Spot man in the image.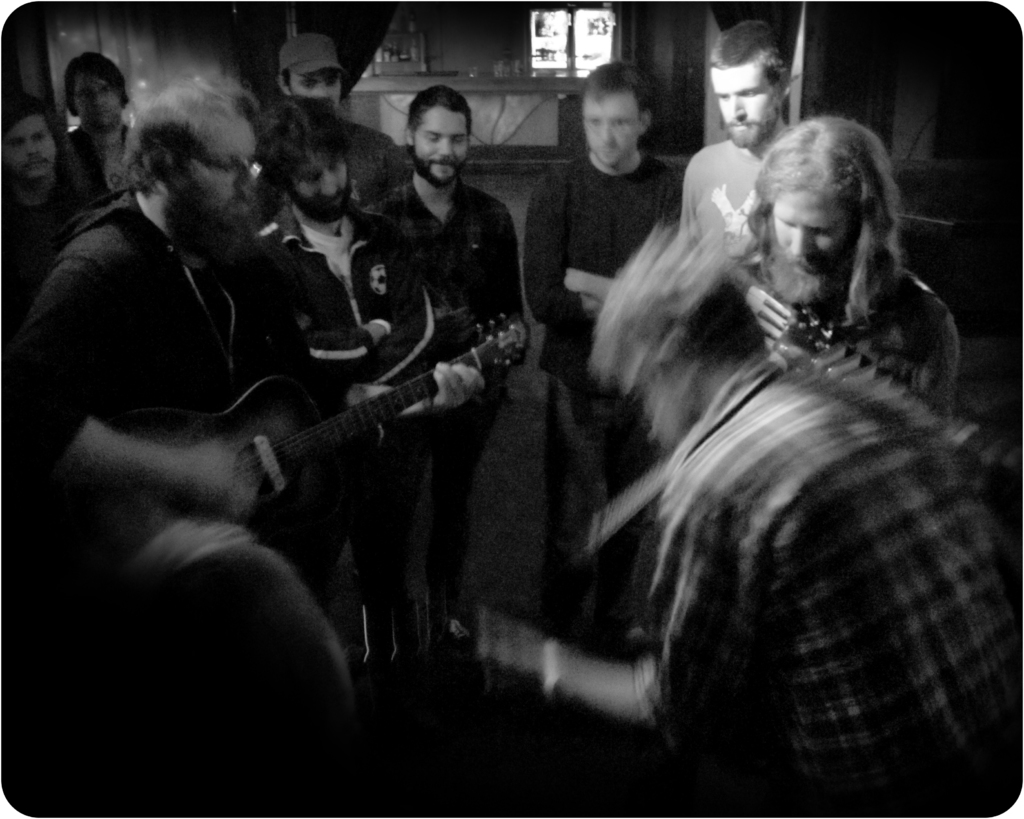
man found at 255, 84, 448, 625.
